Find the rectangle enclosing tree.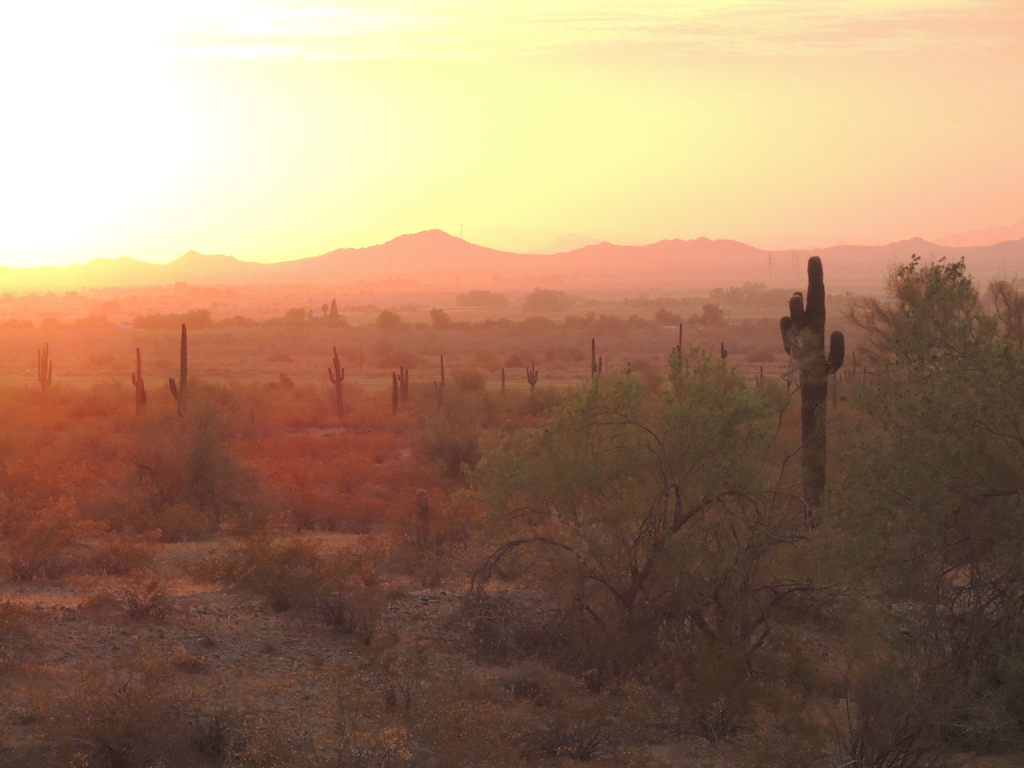
x1=376 y1=306 x2=406 y2=328.
